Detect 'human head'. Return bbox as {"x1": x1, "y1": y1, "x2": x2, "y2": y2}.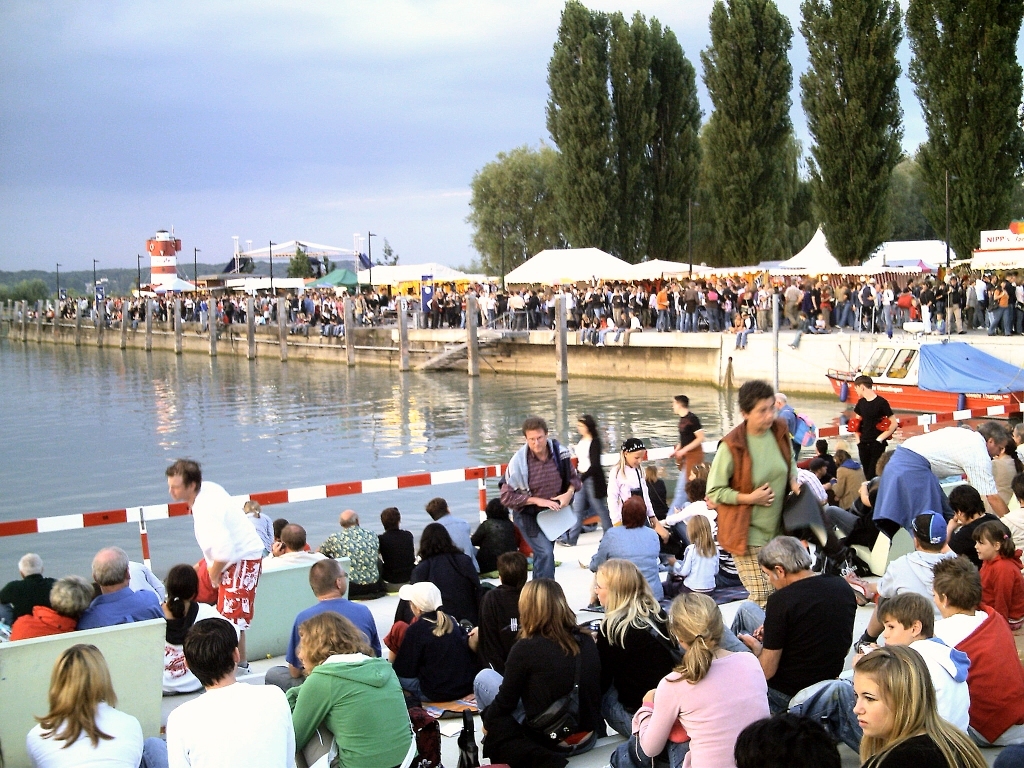
{"x1": 282, "y1": 519, "x2": 309, "y2": 549}.
